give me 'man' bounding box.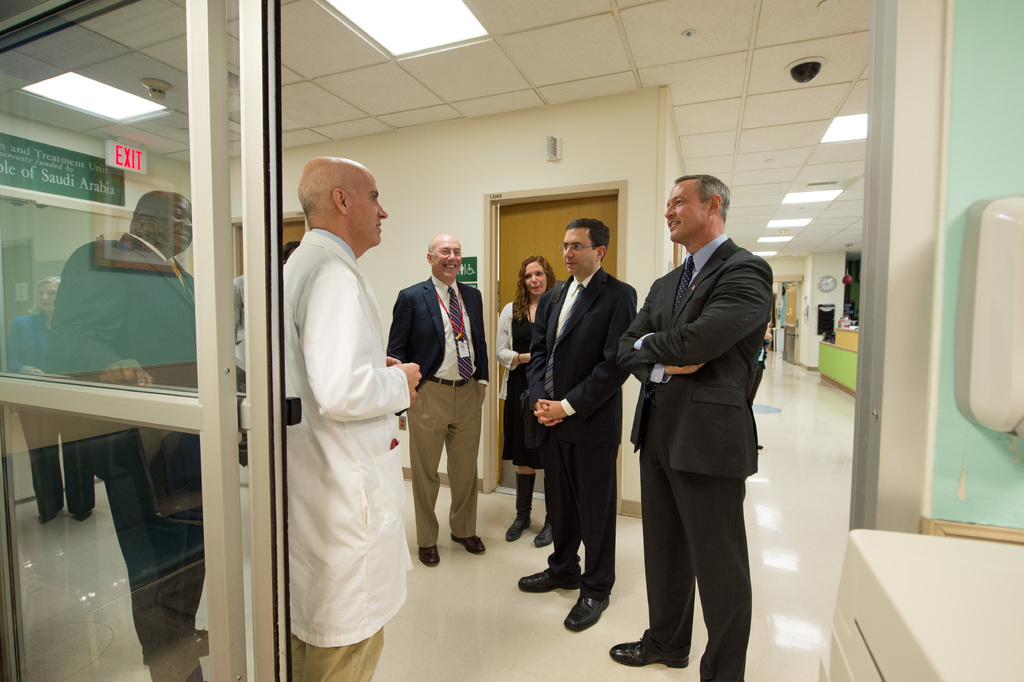
[596,167,778,681].
